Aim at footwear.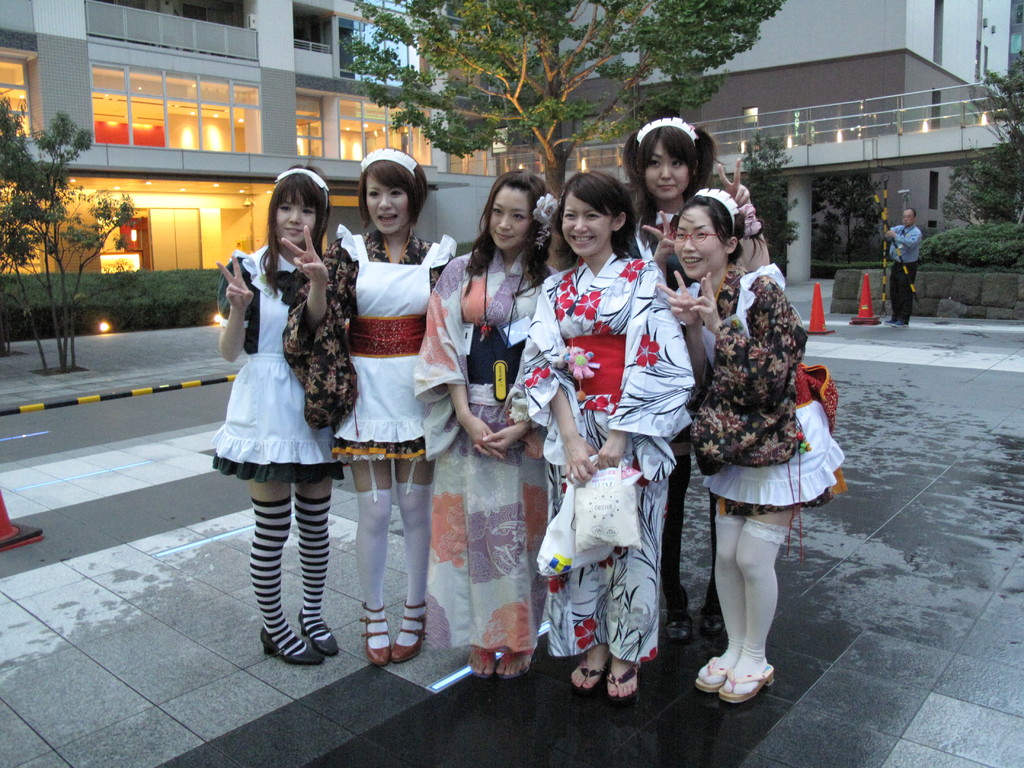
Aimed at Rect(570, 664, 602, 693).
